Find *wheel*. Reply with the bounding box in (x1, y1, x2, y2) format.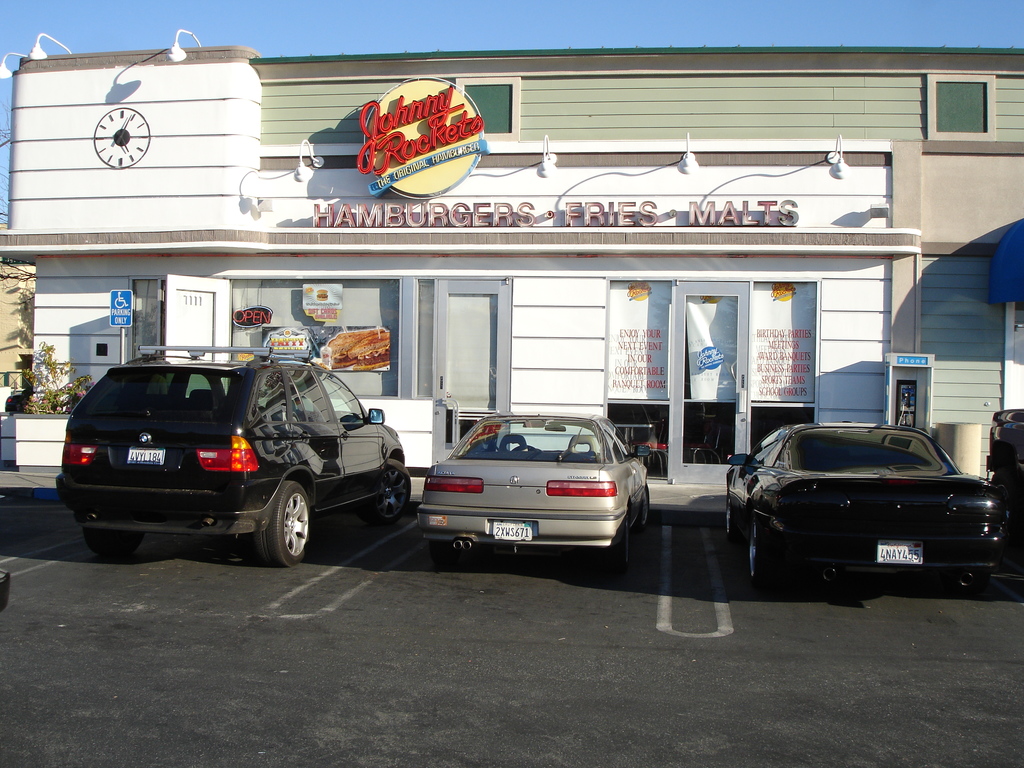
(949, 569, 991, 590).
